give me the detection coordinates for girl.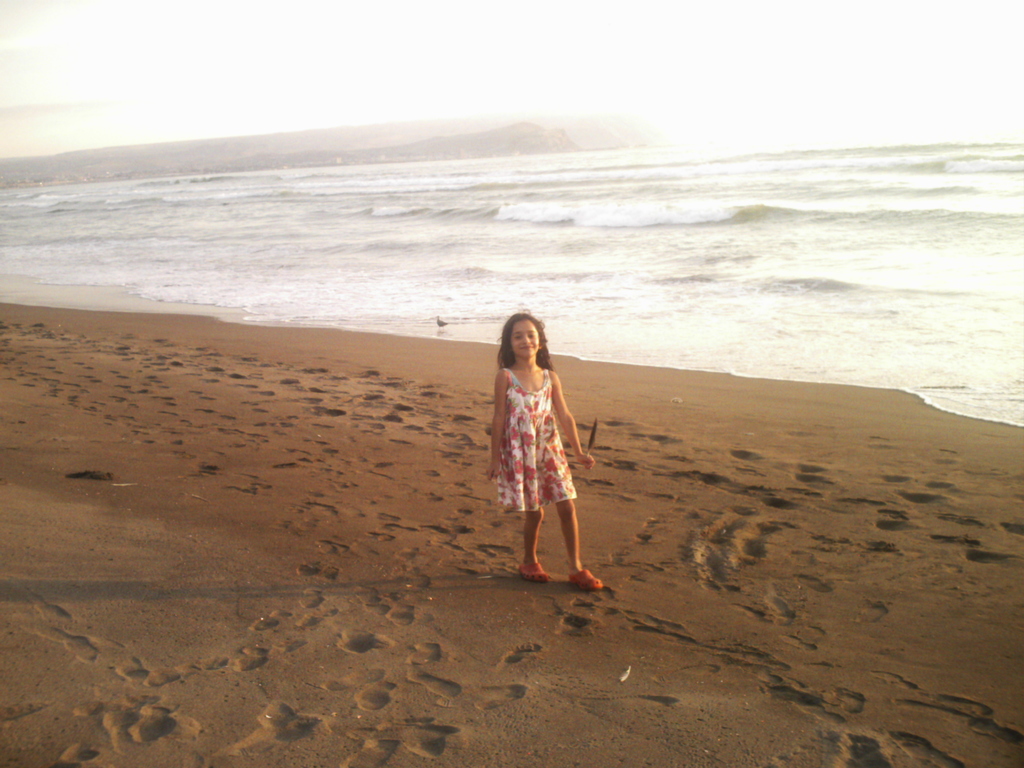
x1=483 y1=310 x2=607 y2=597.
